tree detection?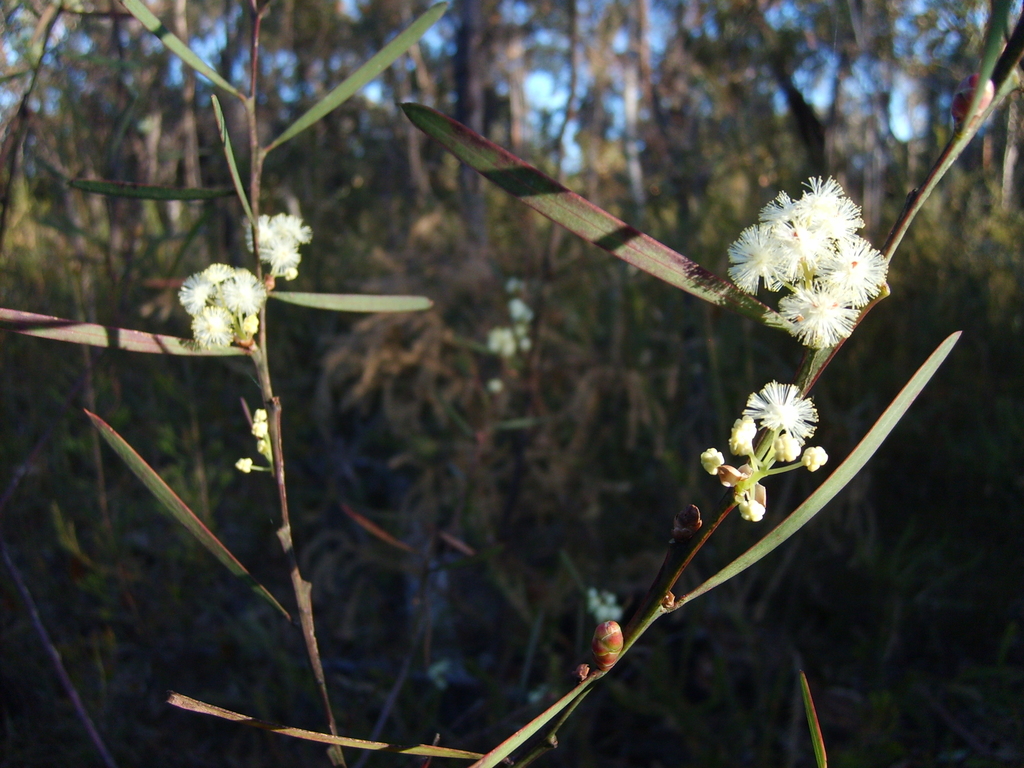
locate(0, 0, 1023, 761)
